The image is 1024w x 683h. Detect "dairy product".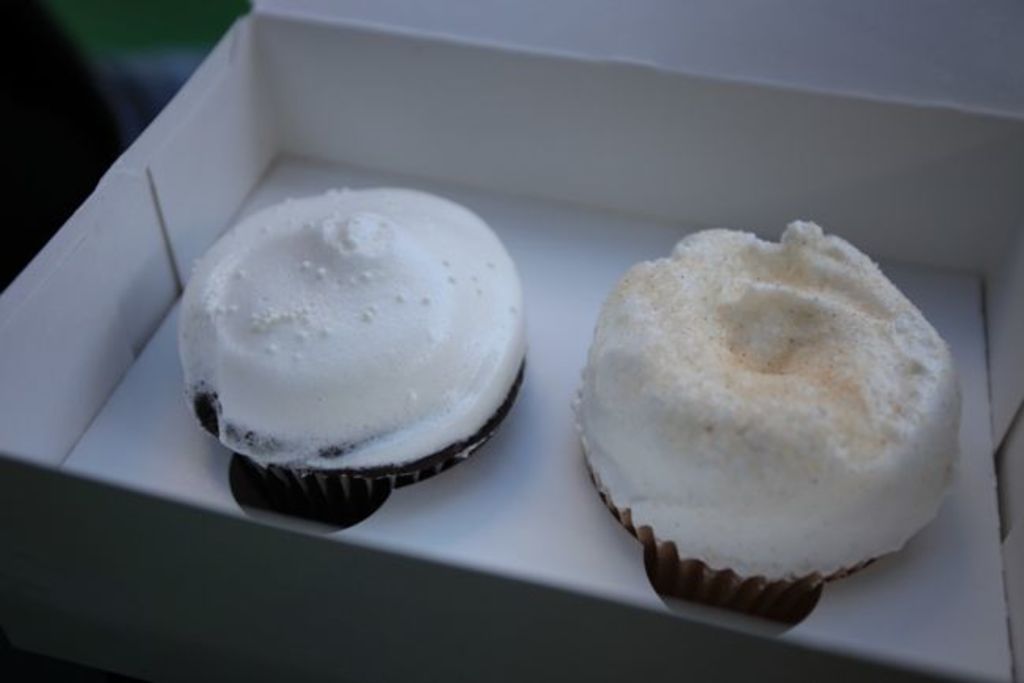
Detection: [581, 219, 967, 579].
